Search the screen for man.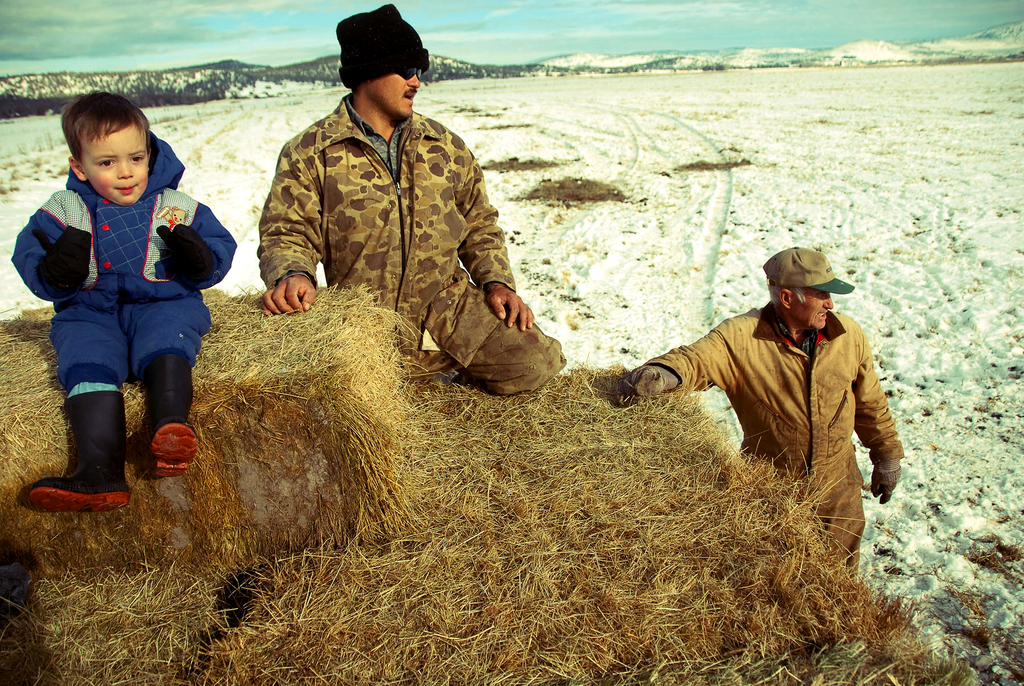
Found at [left=254, top=3, right=566, bottom=394].
